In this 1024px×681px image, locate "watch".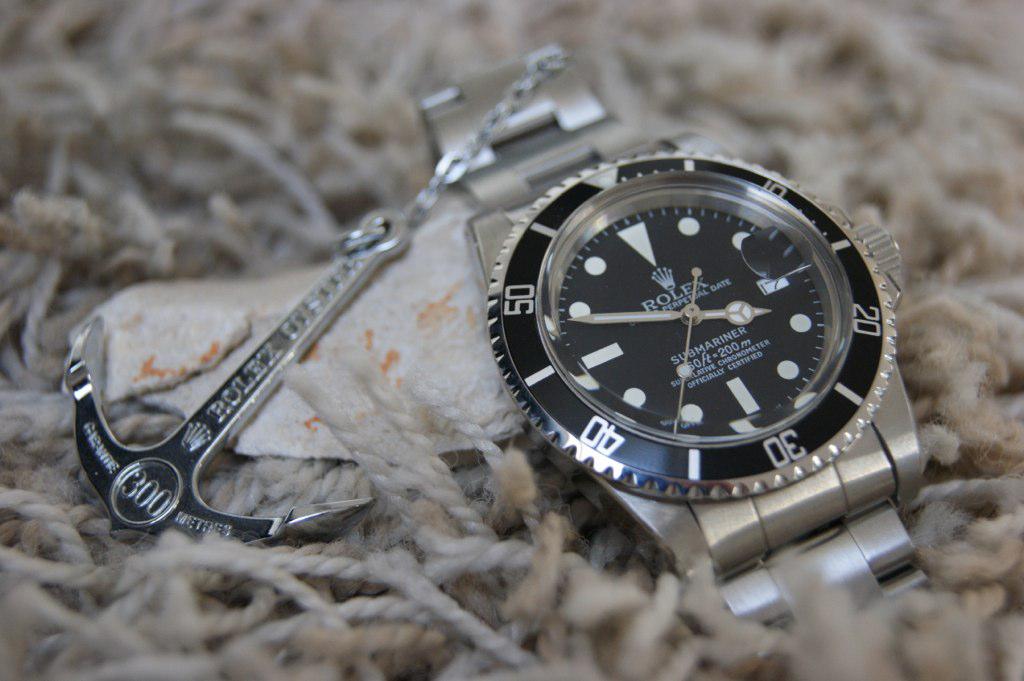
Bounding box: <box>410,51,930,639</box>.
